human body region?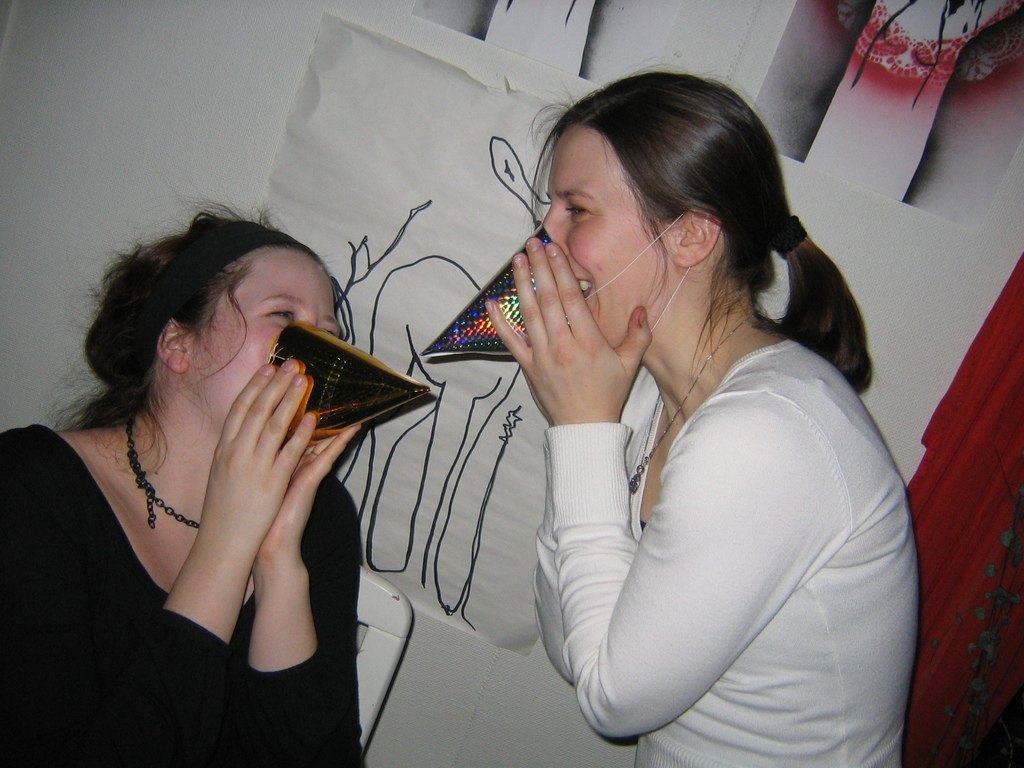
<bbox>486, 133, 935, 767</bbox>
